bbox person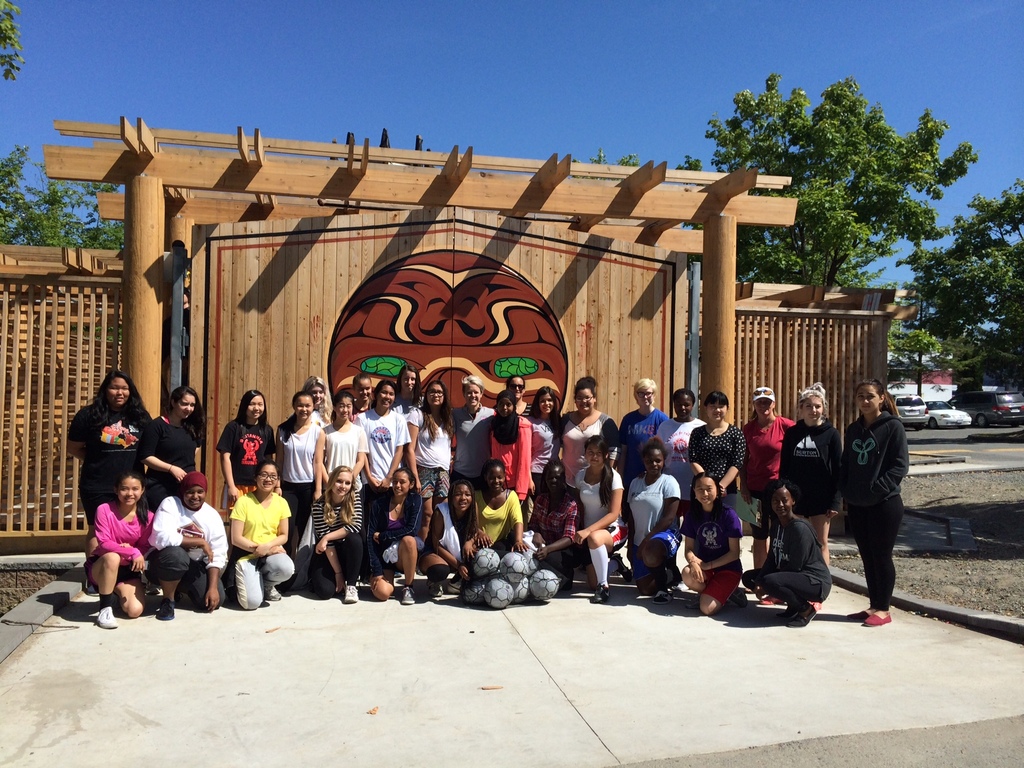
rect(367, 467, 422, 614)
